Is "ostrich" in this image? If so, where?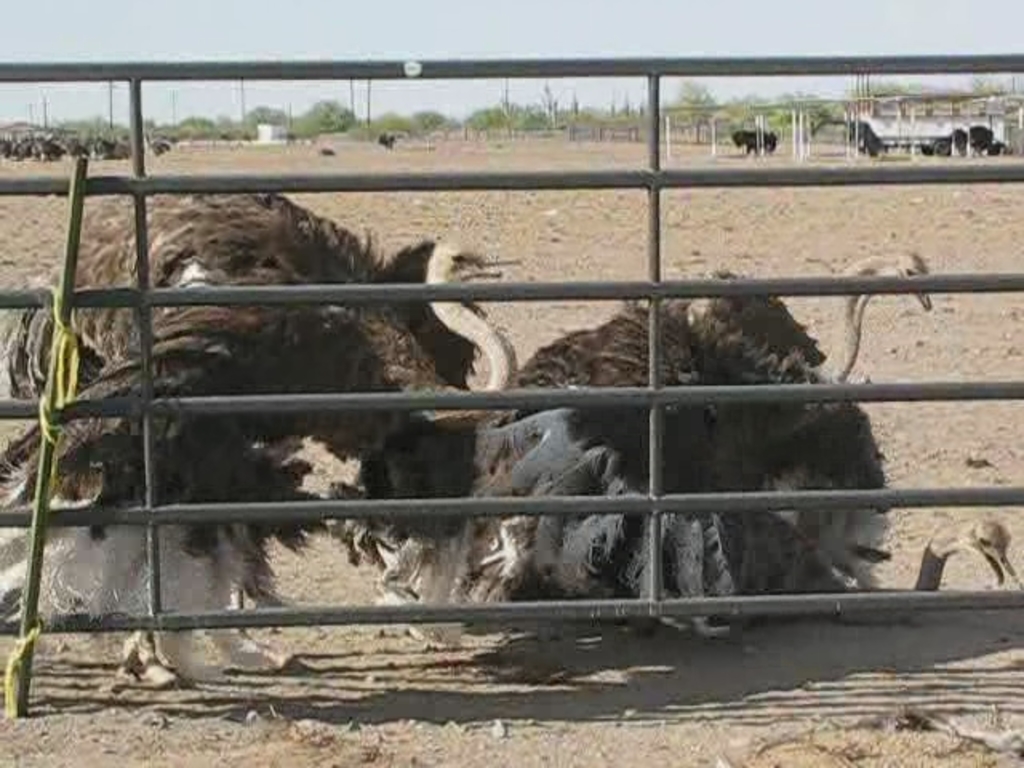
Yes, at 506 243 933 496.
